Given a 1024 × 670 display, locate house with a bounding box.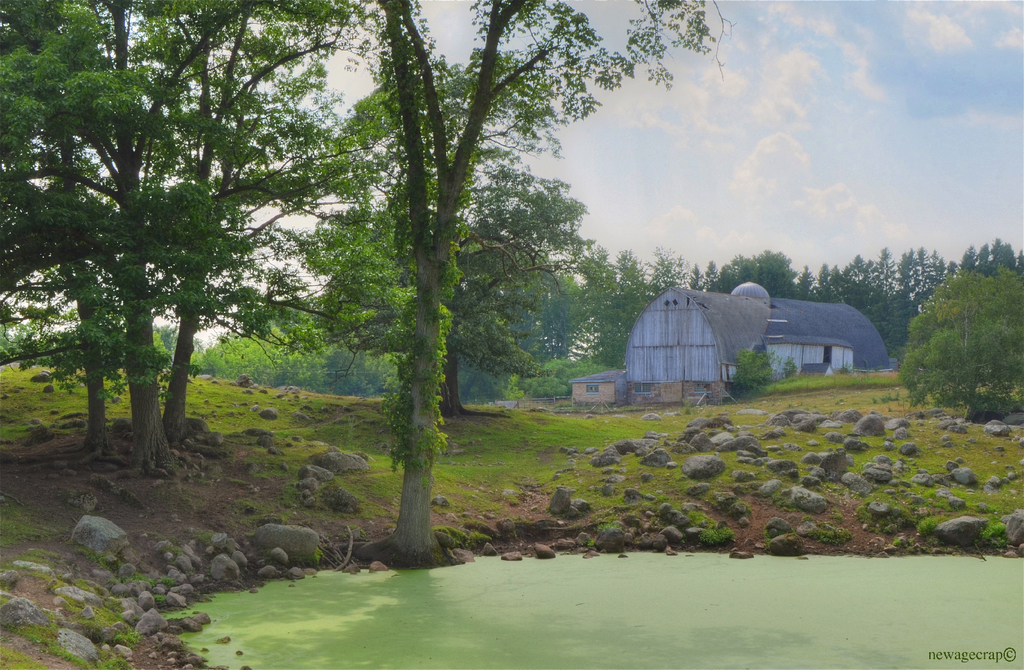
Located: locate(607, 265, 826, 404).
